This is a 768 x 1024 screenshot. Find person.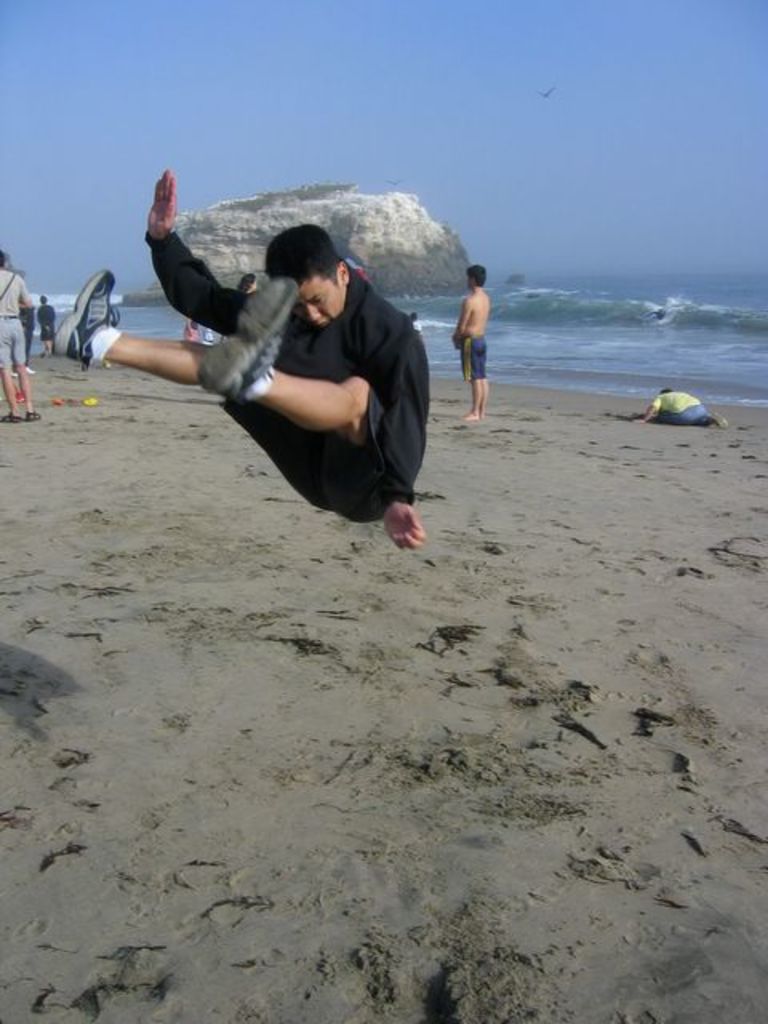
Bounding box: BBox(62, 168, 429, 566).
